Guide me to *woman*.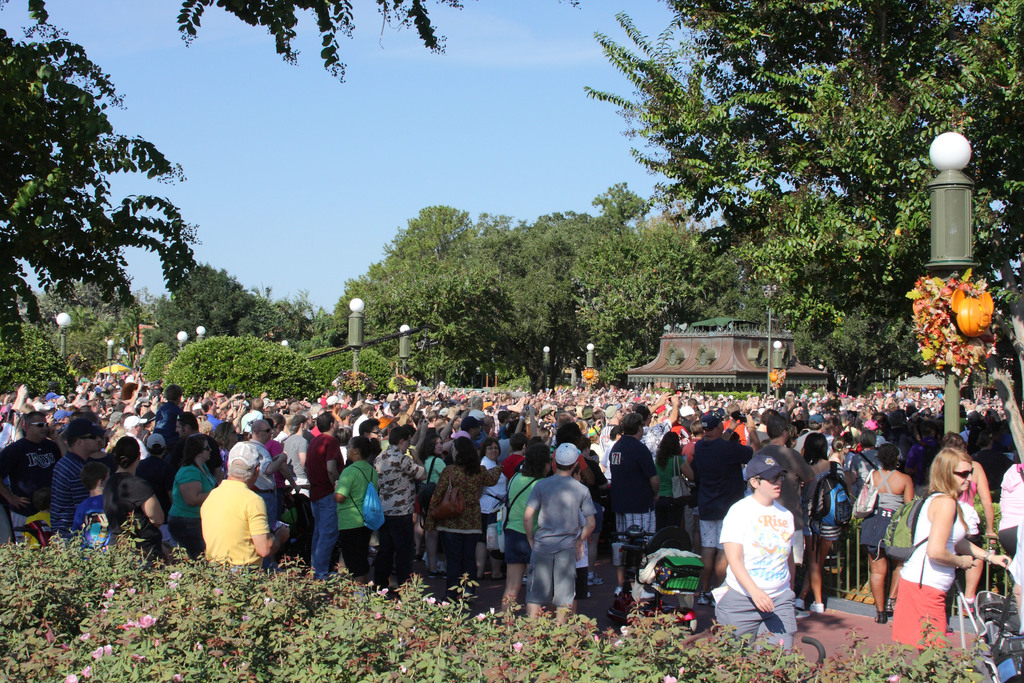
Guidance: [x1=415, y1=432, x2=450, y2=502].
